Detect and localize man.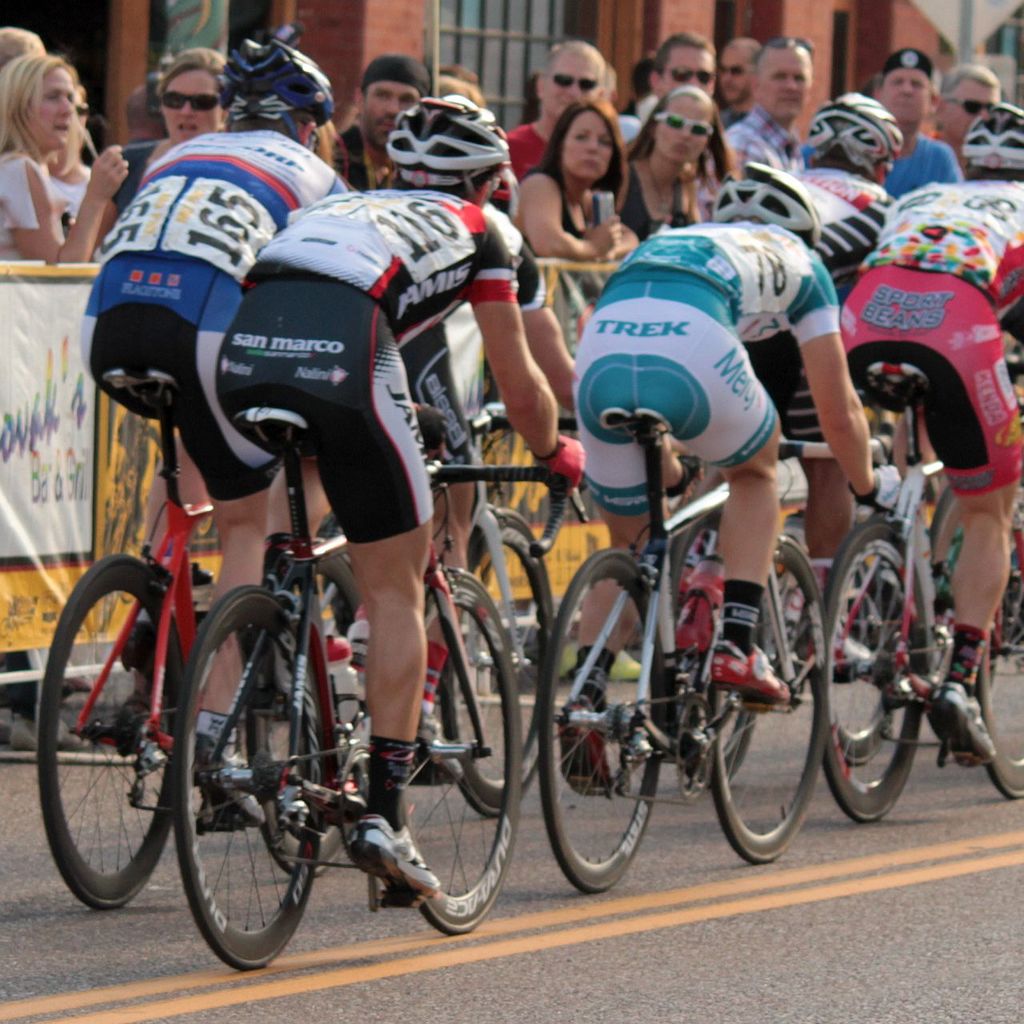
Localized at bbox=[650, 33, 721, 102].
